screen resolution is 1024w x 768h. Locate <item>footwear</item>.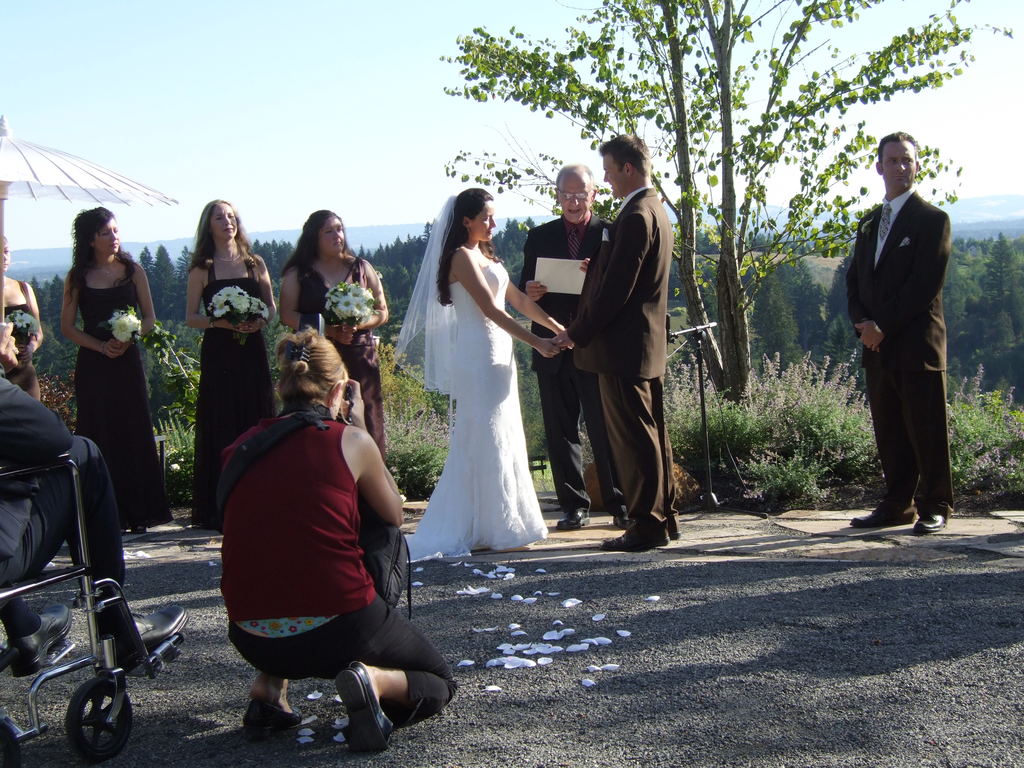
[left=557, top=509, right=591, bottom=532].
